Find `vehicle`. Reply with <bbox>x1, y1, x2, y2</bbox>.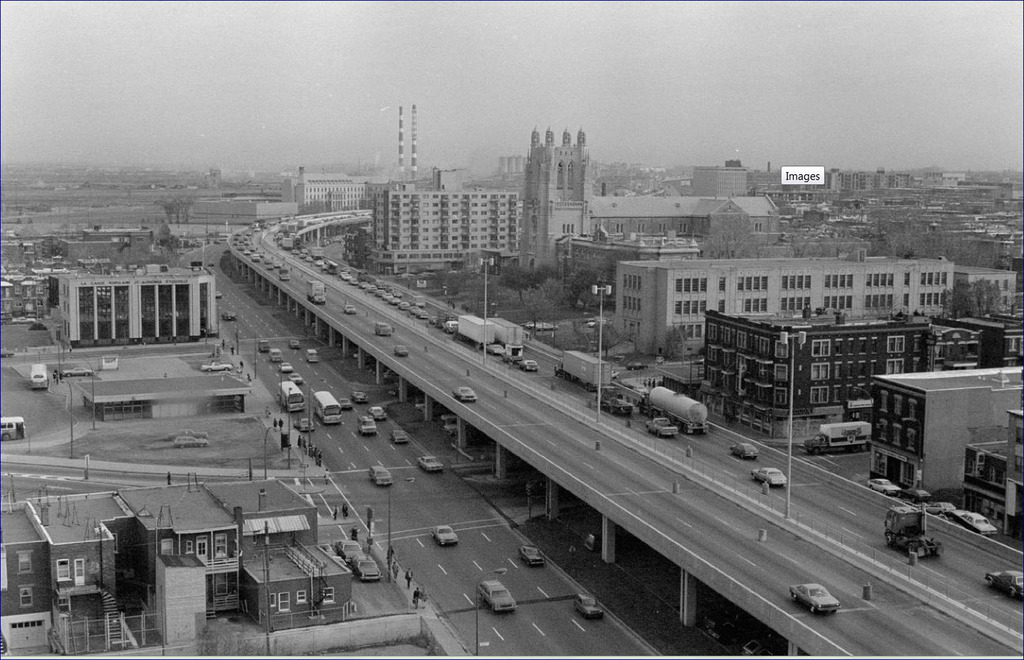
<bbox>396, 344, 408, 357</bbox>.
